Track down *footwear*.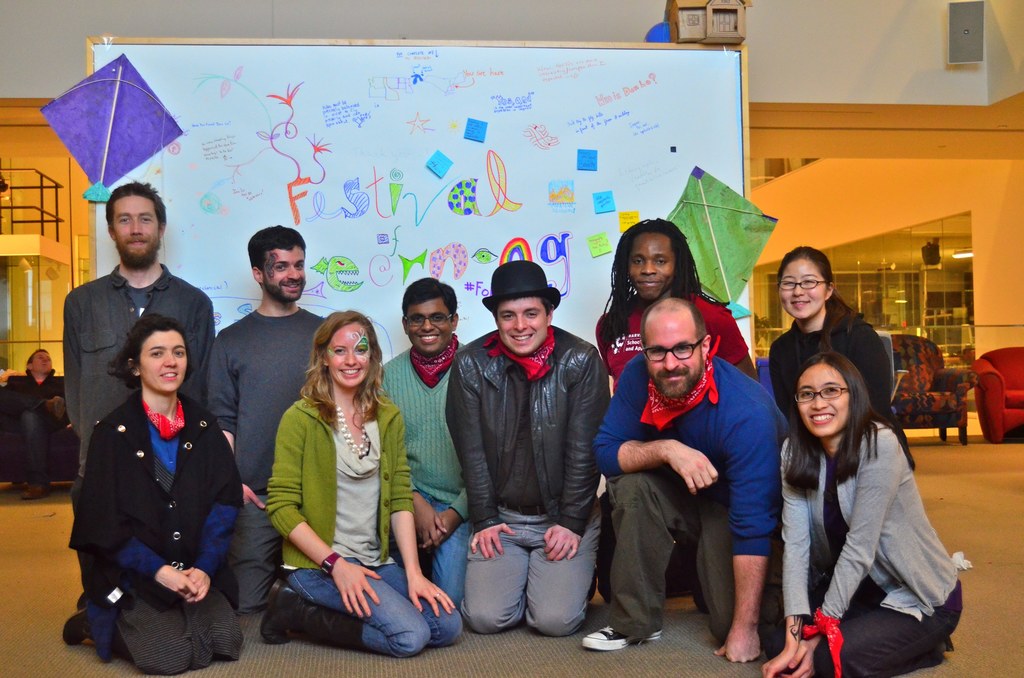
Tracked to l=580, t=628, r=663, b=653.
